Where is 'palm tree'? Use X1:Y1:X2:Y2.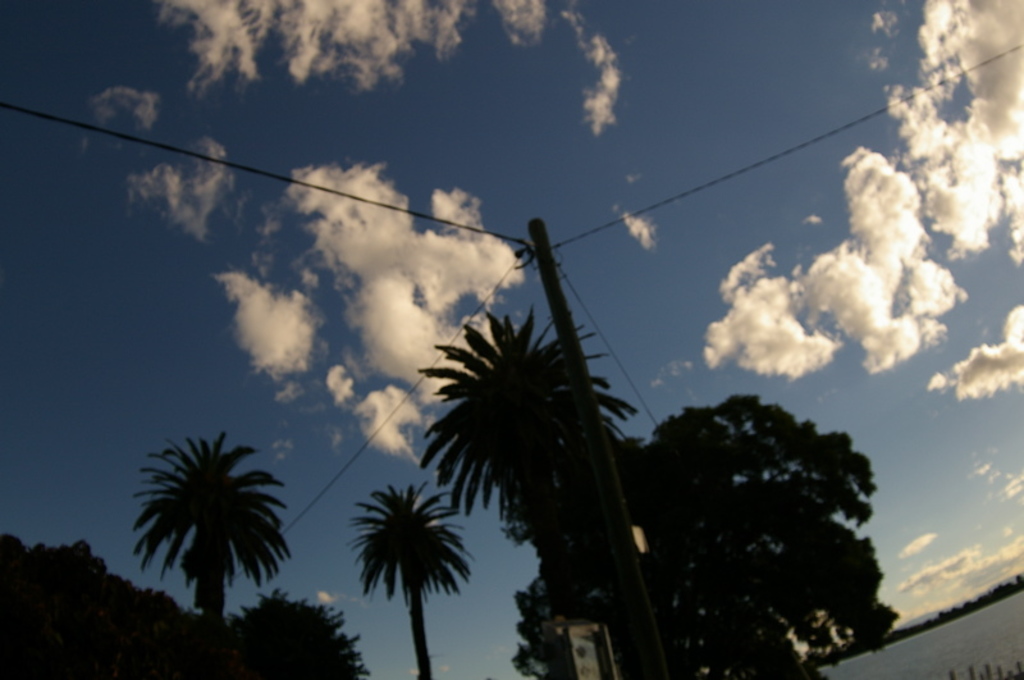
343:489:463:679.
